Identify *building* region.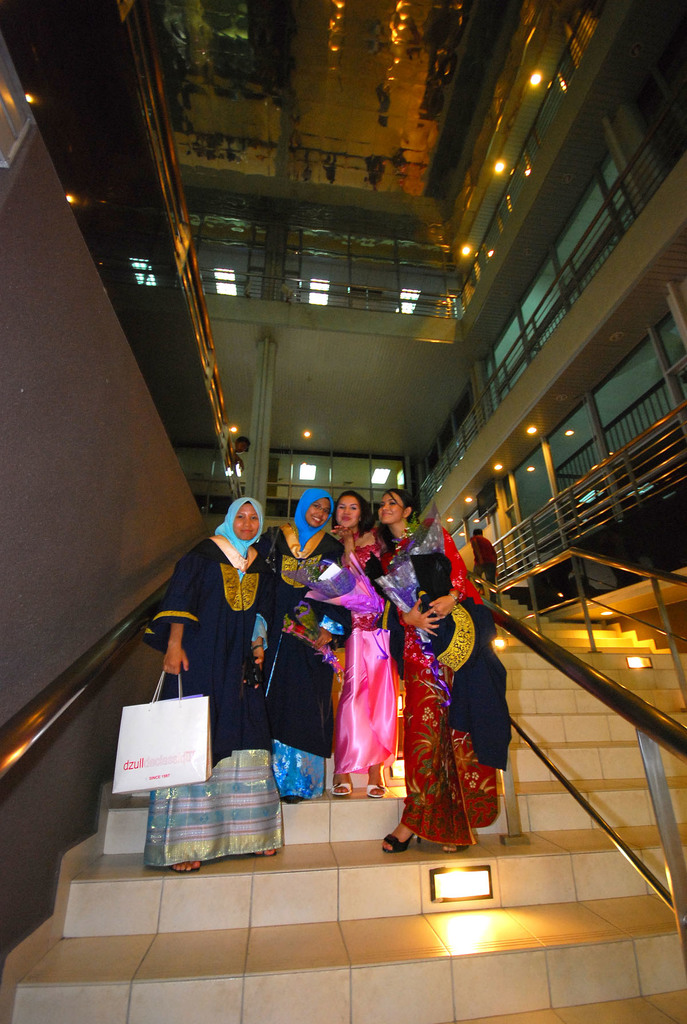
Region: (0,0,686,1023).
